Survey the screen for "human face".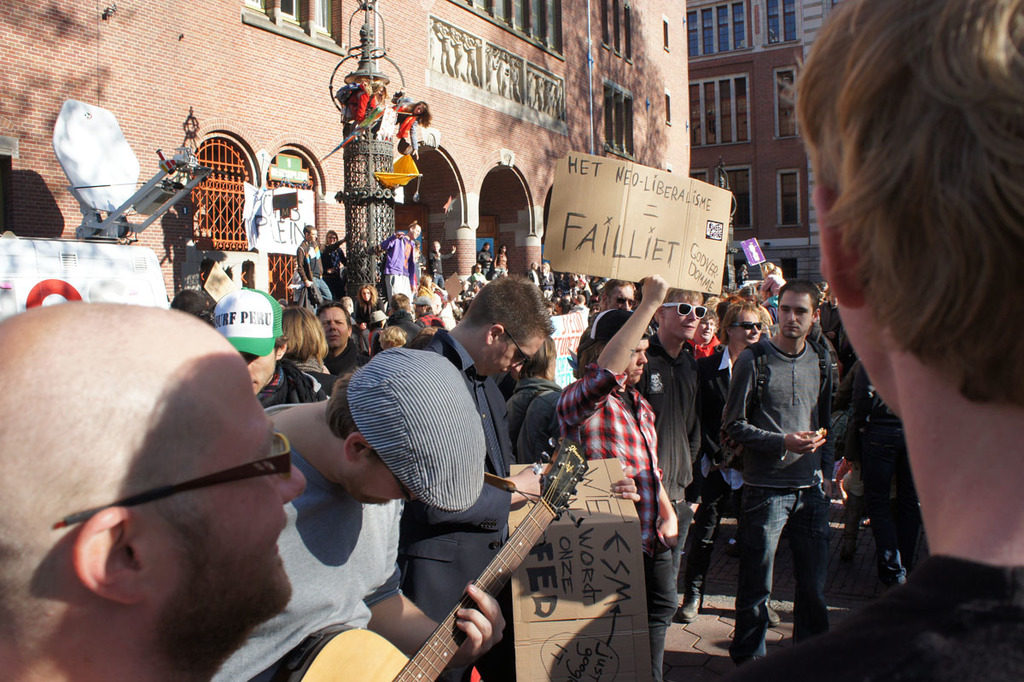
Survey found: (left=732, top=309, right=764, bottom=341).
